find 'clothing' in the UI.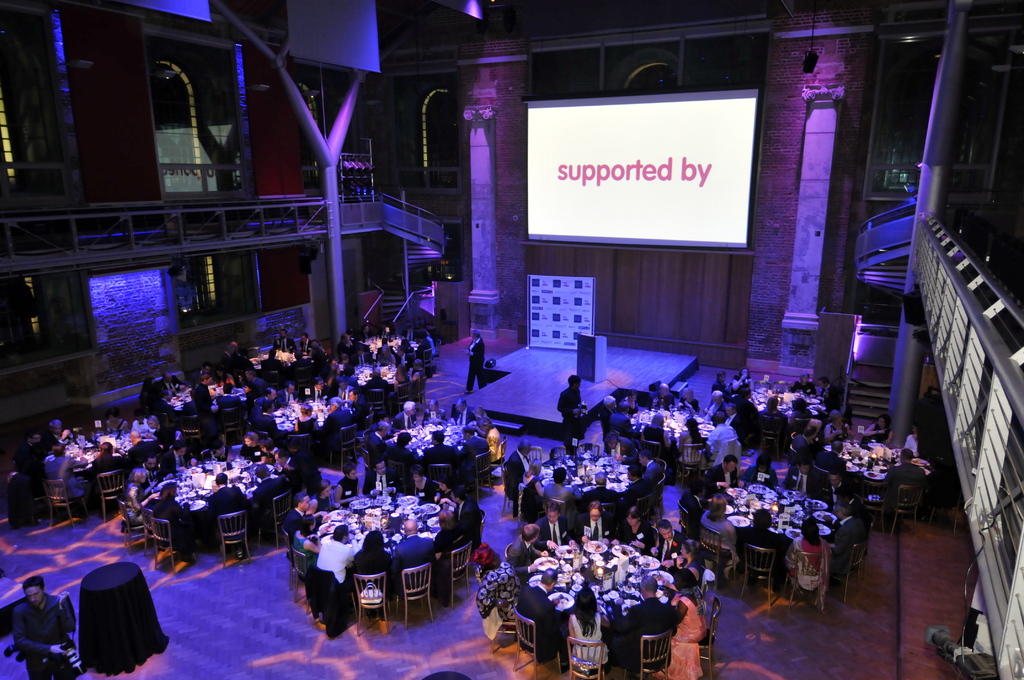
UI element at (x1=745, y1=462, x2=778, y2=478).
